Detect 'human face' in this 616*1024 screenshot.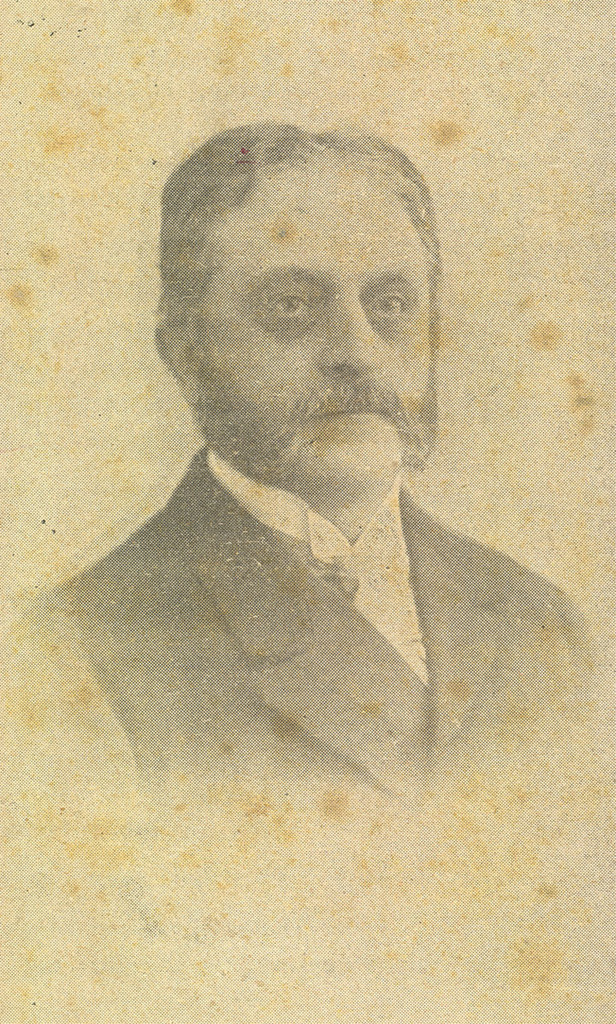
Detection: <region>195, 169, 439, 476</region>.
